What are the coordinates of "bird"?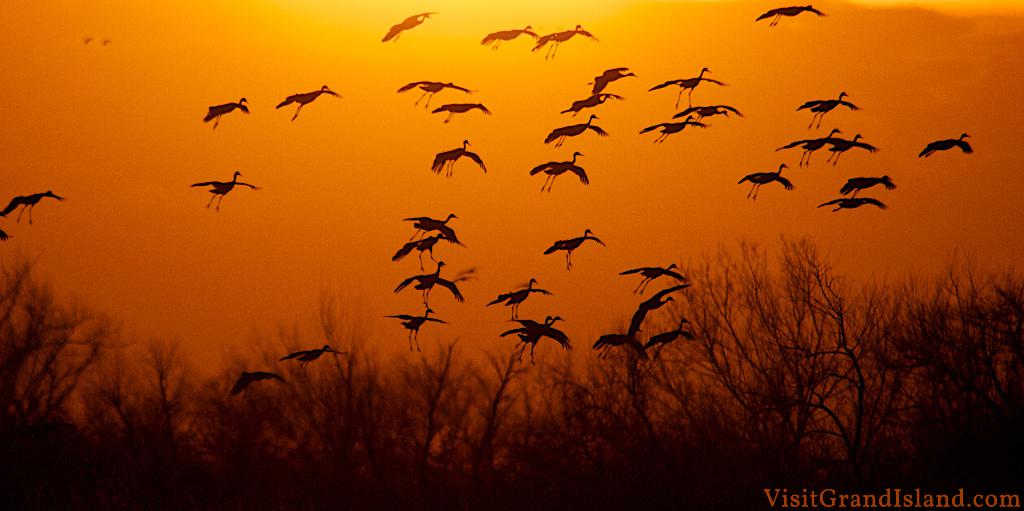
834, 172, 900, 197.
